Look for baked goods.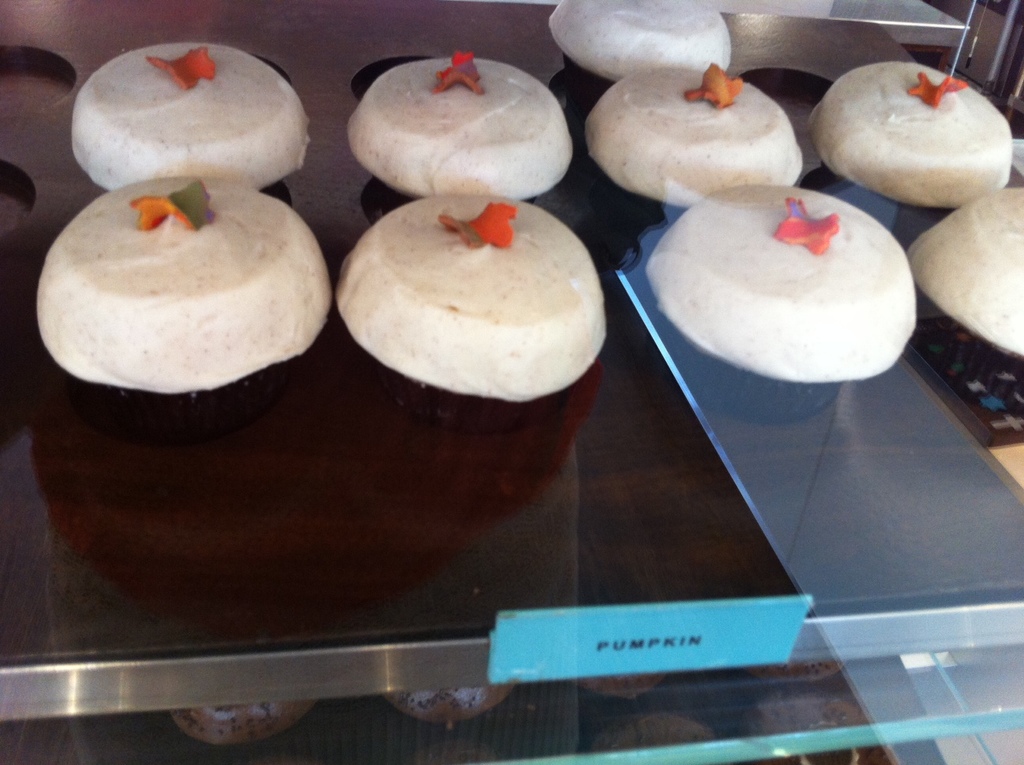
Found: rect(331, 190, 608, 402).
